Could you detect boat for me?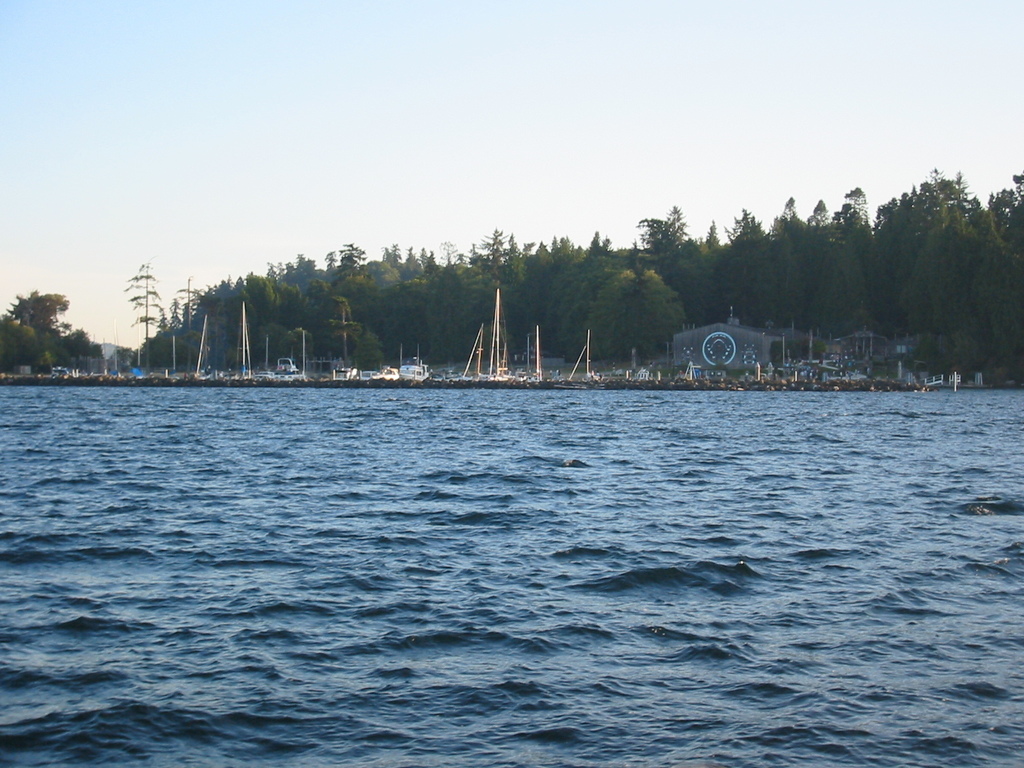
Detection result: (left=395, top=339, right=436, bottom=381).
